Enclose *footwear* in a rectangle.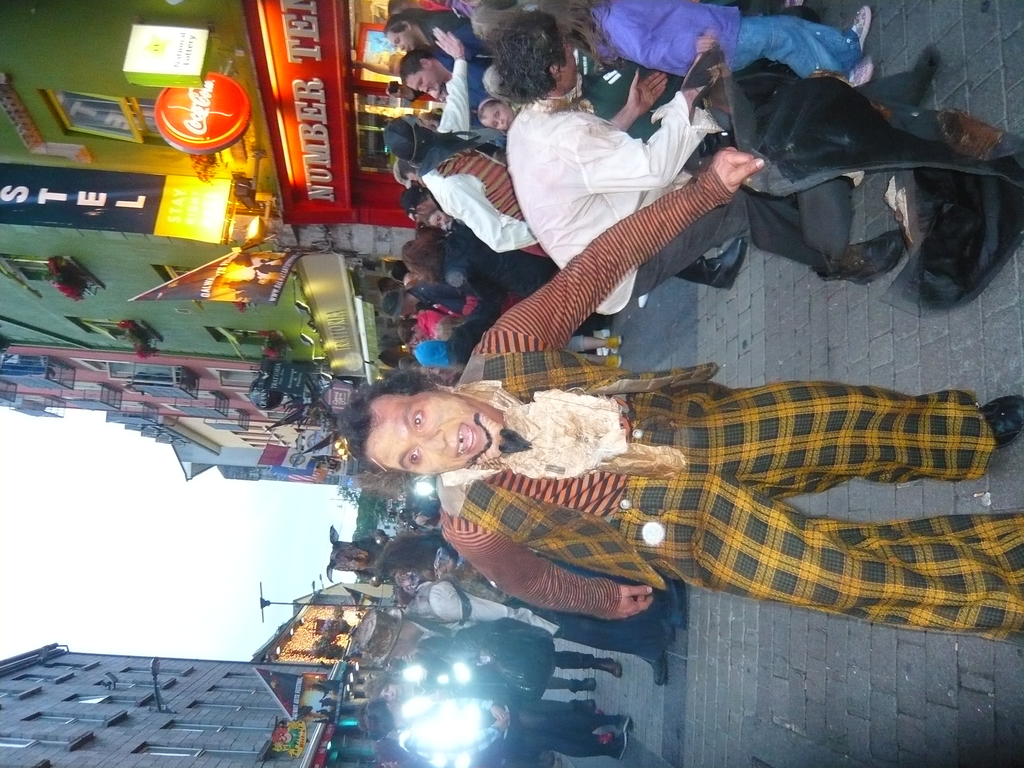
detection(673, 237, 746, 294).
